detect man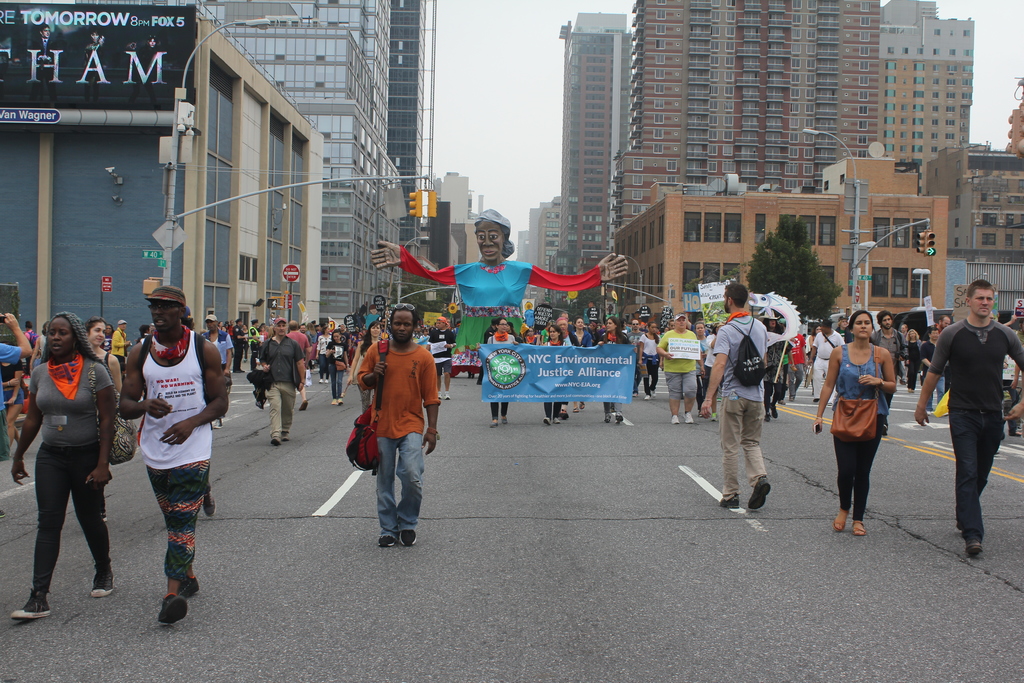
x1=556 y1=317 x2=582 y2=426
